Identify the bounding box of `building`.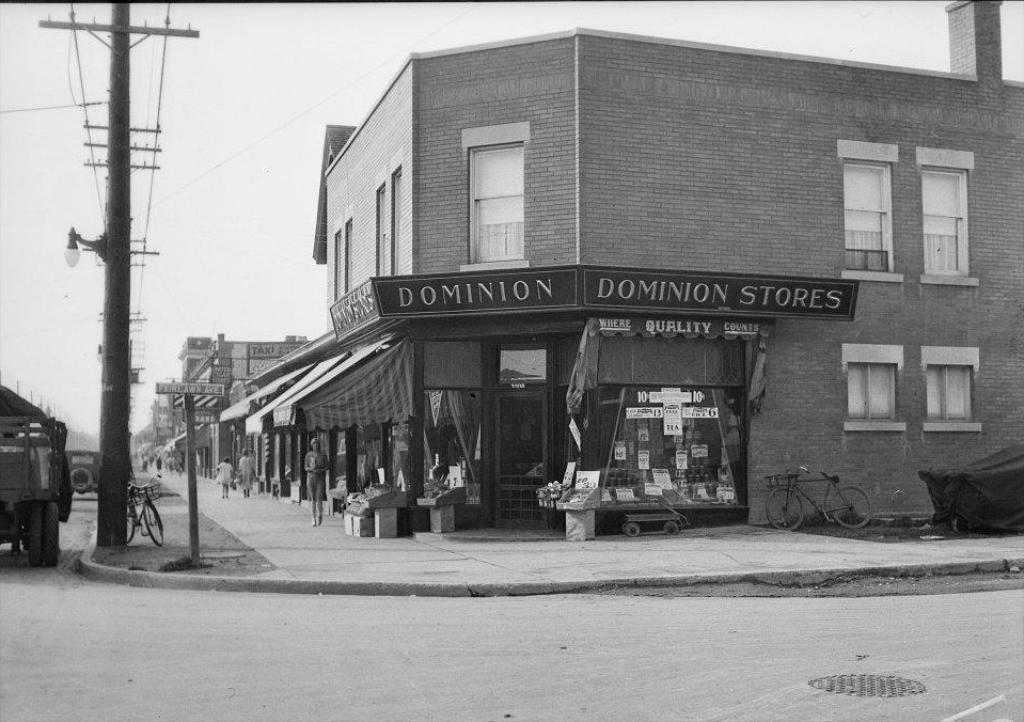
<box>172,333,302,475</box>.
